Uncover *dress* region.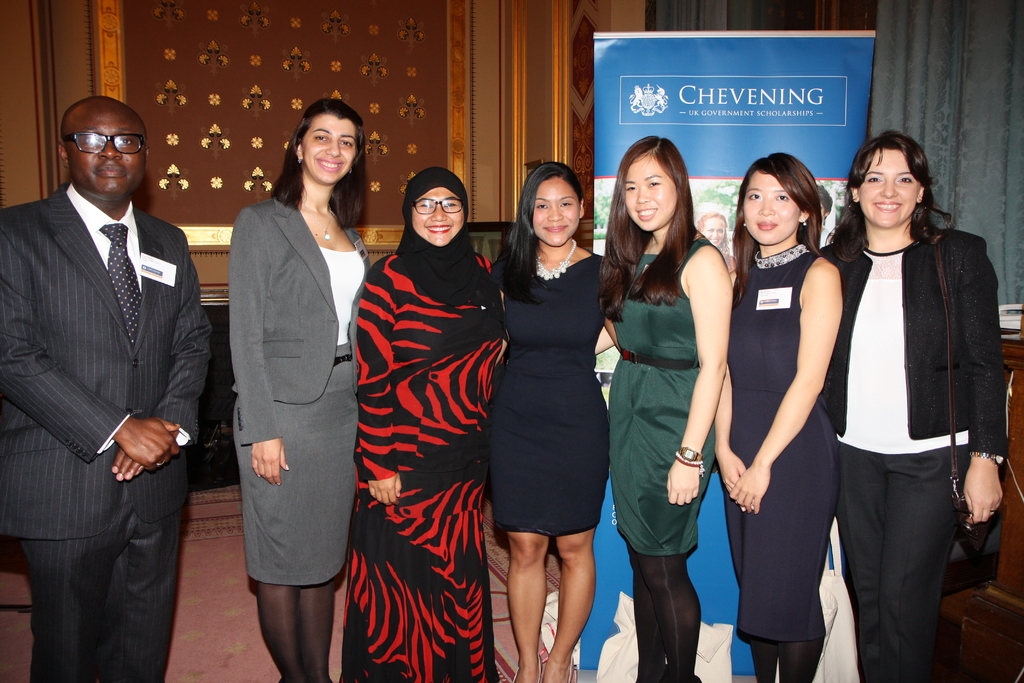
Uncovered: (610,235,732,554).
